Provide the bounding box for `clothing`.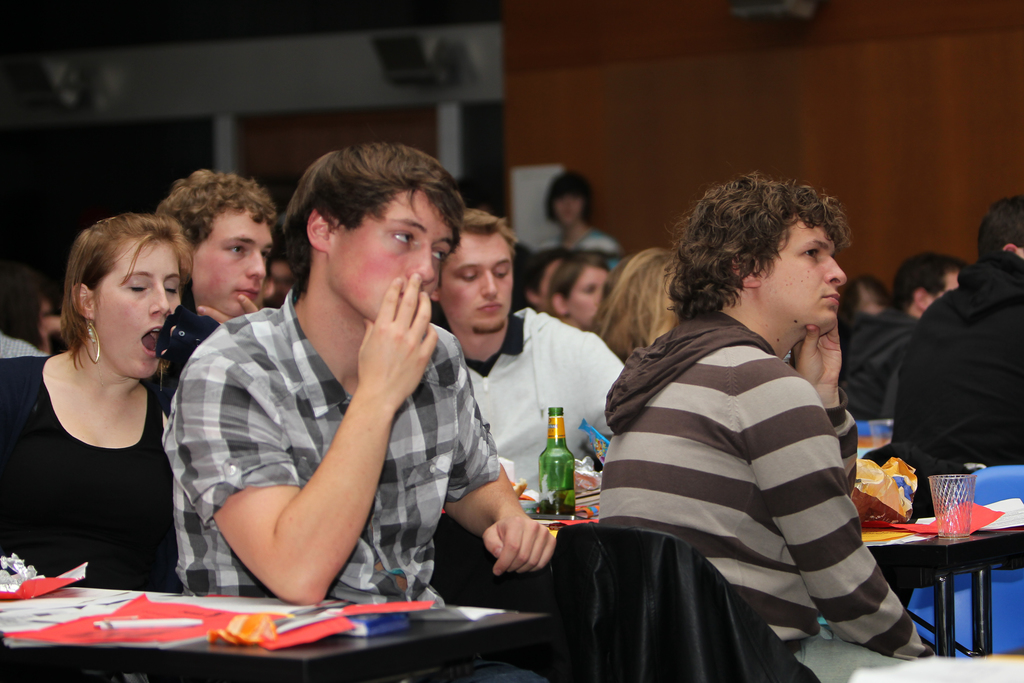
156 283 535 682.
